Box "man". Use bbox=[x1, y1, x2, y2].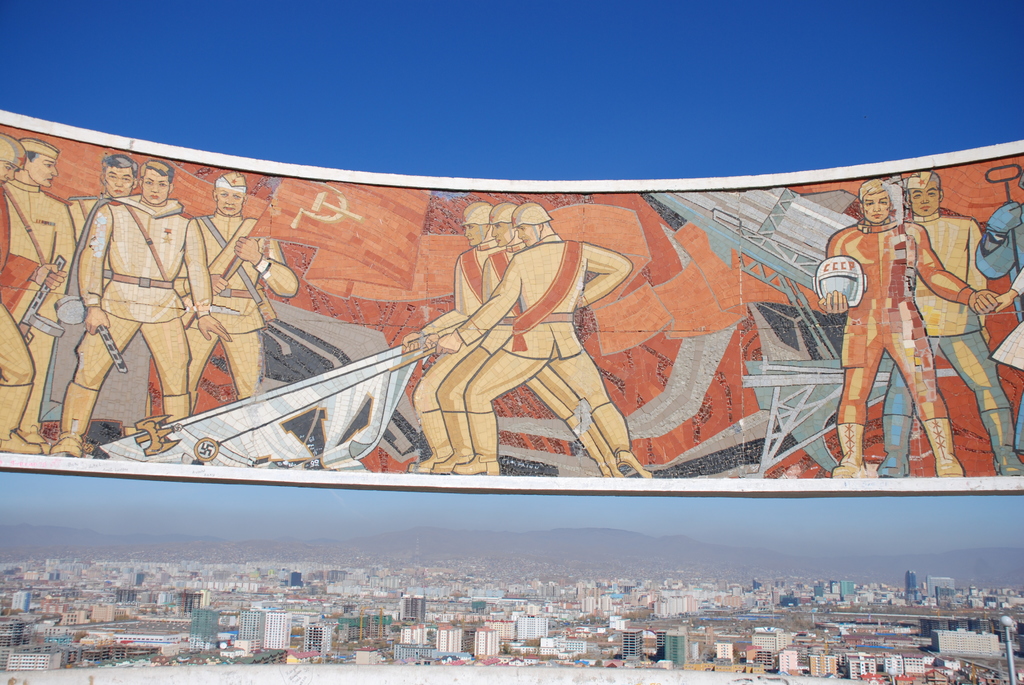
bbox=[62, 151, 140, 251].
